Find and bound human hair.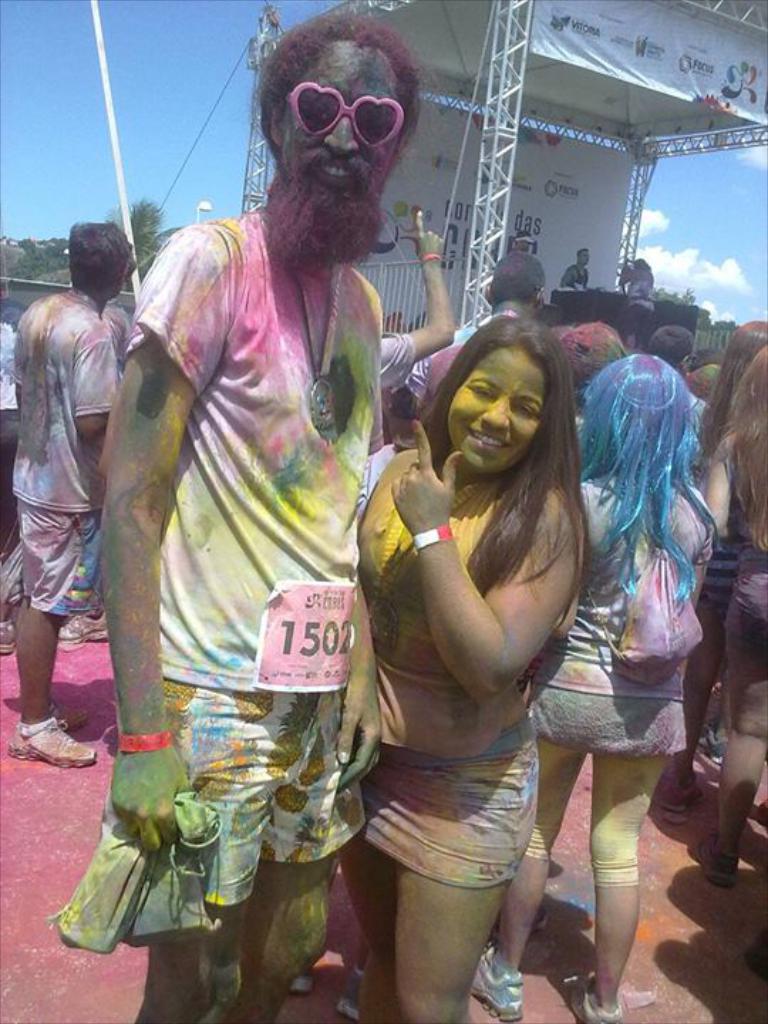
Bound: [575, 353, 721, 616].
